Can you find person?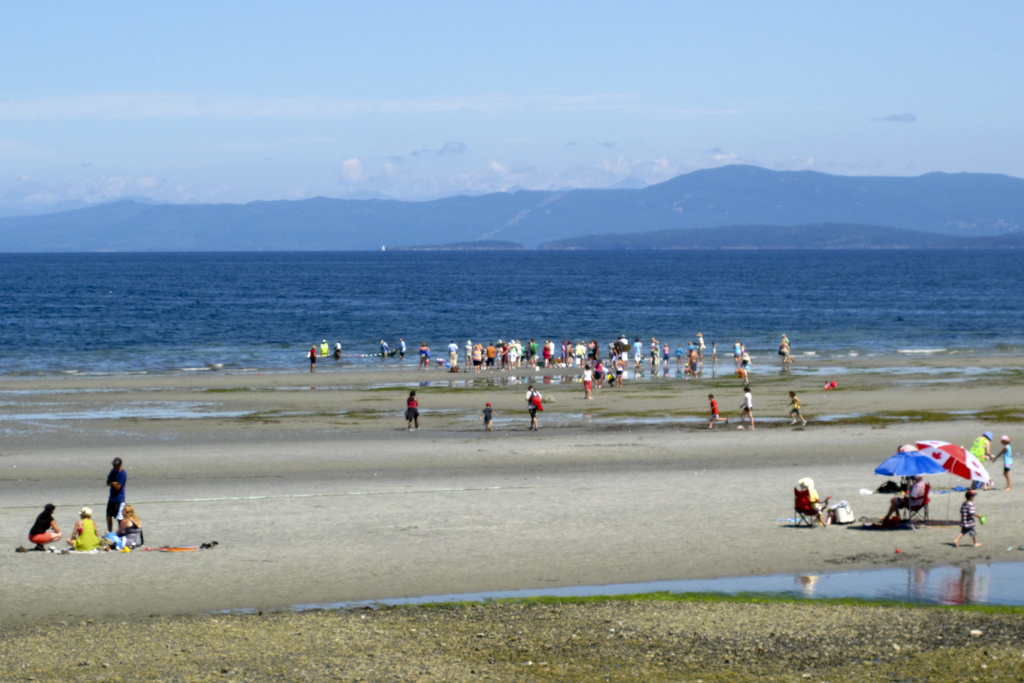
Yes, bounding box: crop(852, 465, 931, 530).
